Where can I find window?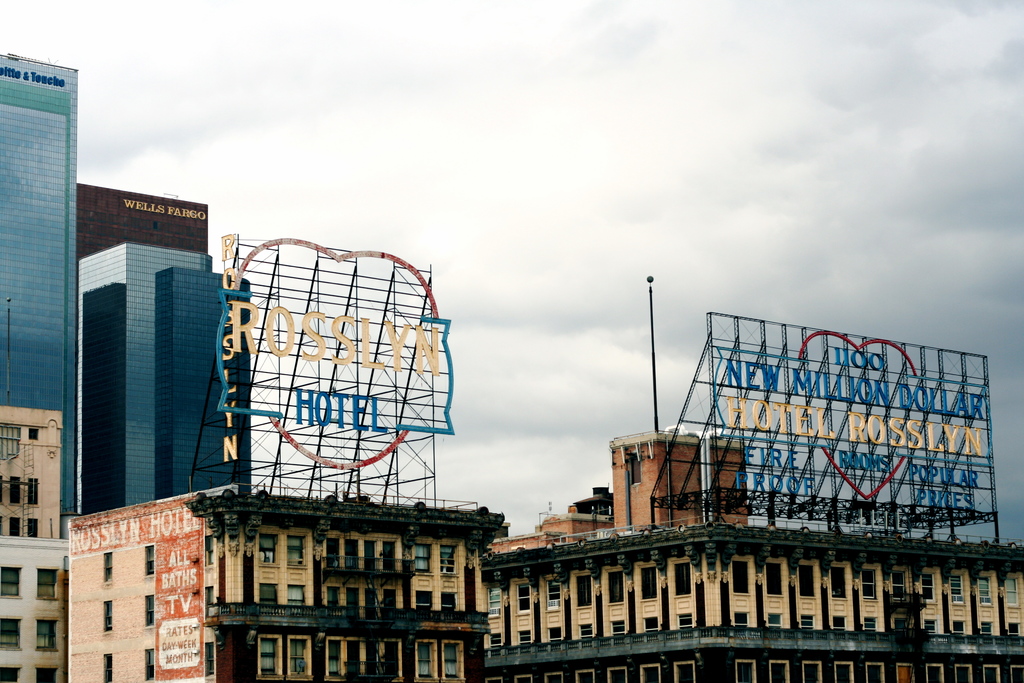
You can find it at box(924, 667, 946, 682).
